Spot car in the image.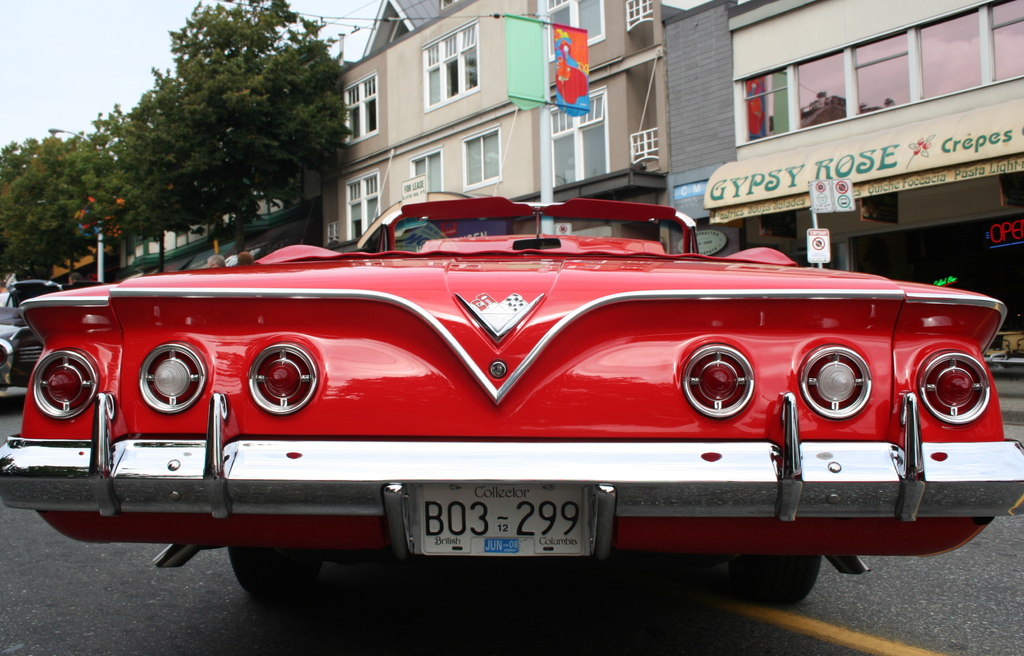
car found at 0, 268, 56, 388.
